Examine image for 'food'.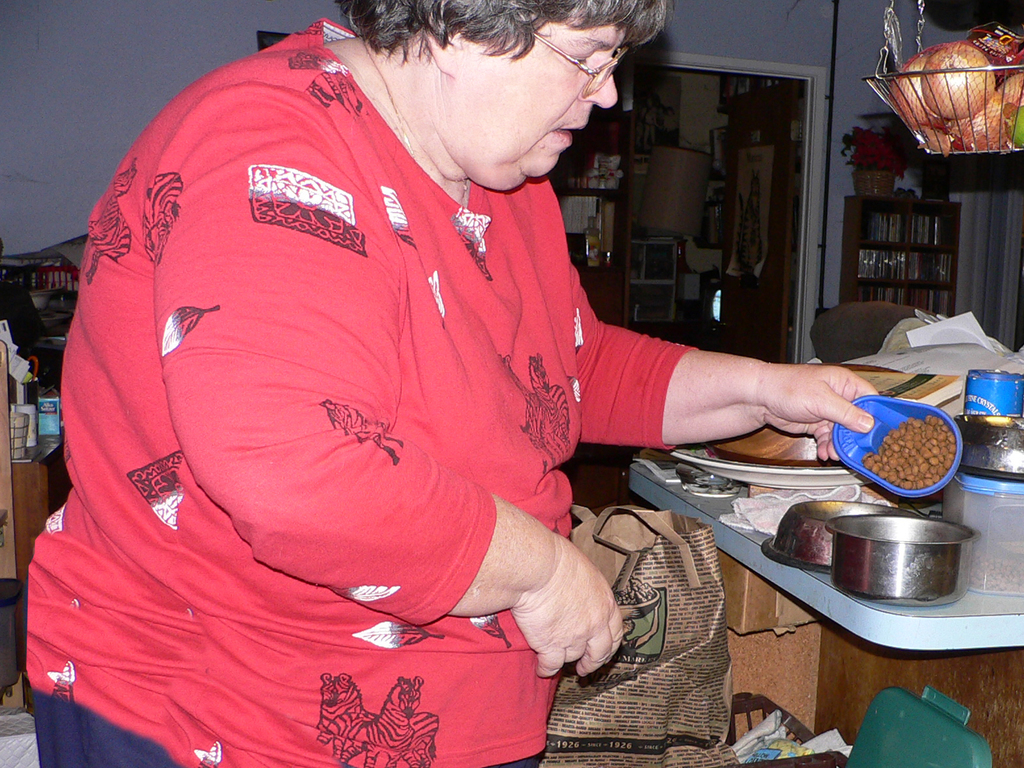
Examination result: bbox(611, 575, 653, 605).
